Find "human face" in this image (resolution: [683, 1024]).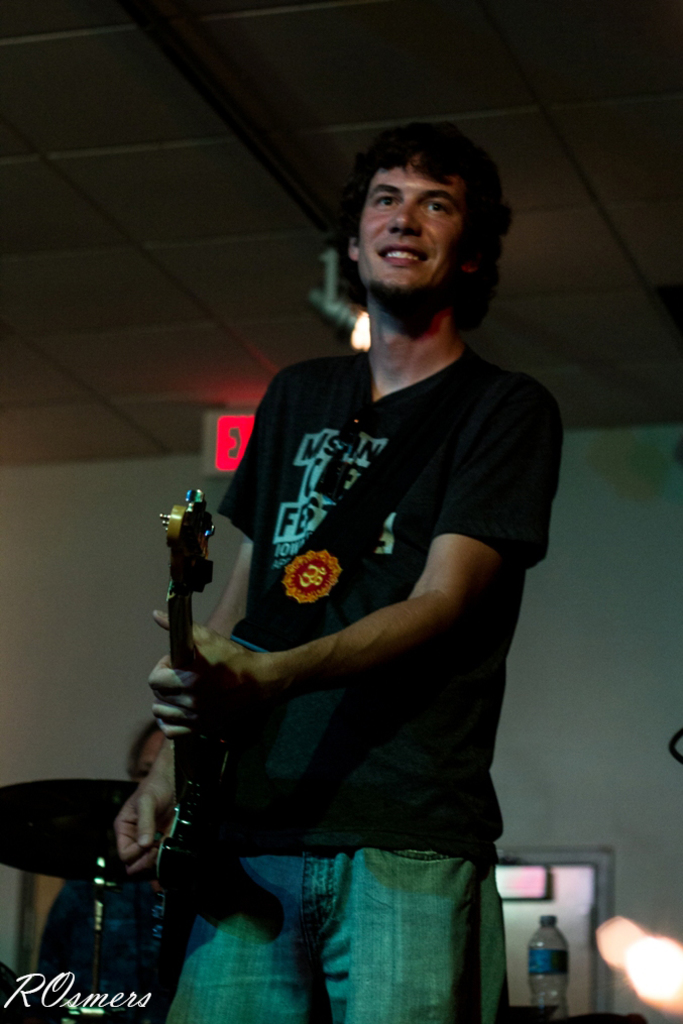
rect(136, 728, 163, 783).
